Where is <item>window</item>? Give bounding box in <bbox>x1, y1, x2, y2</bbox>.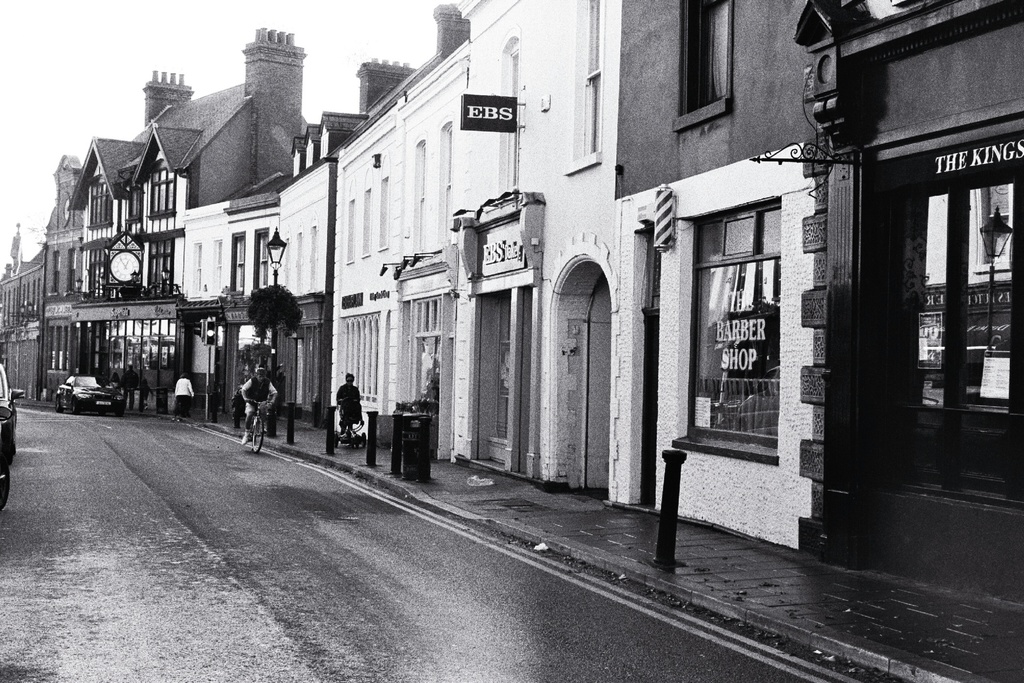
<bbox>229, 234, 246, 290</bbox>.
